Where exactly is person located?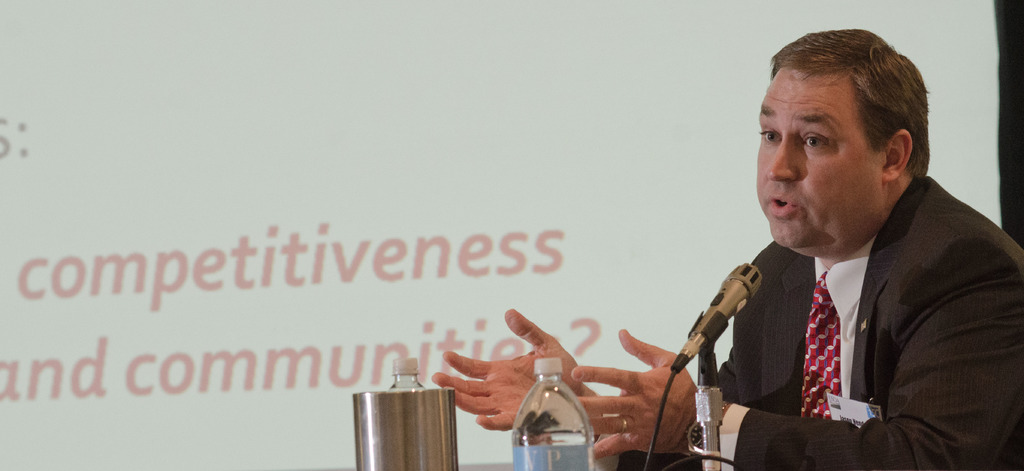
Its bounding box is x1=434, y1=33, x2=1023, y2=467.
